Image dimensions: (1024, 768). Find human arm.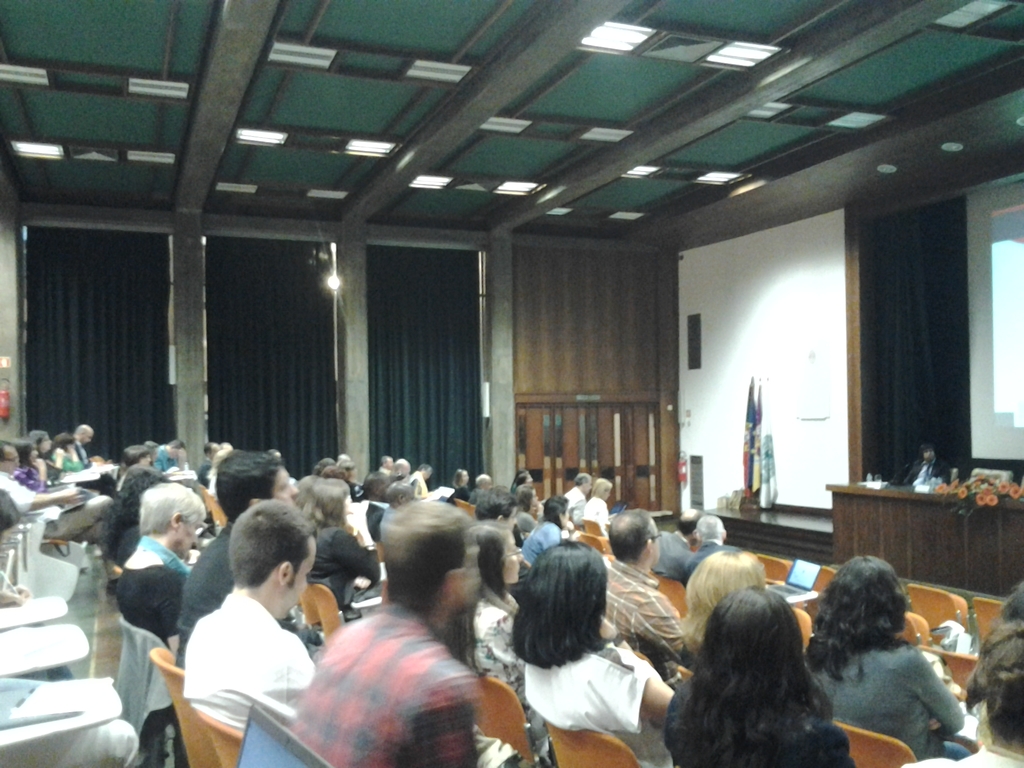
left=403, top=664, right=479, bottom=767.
